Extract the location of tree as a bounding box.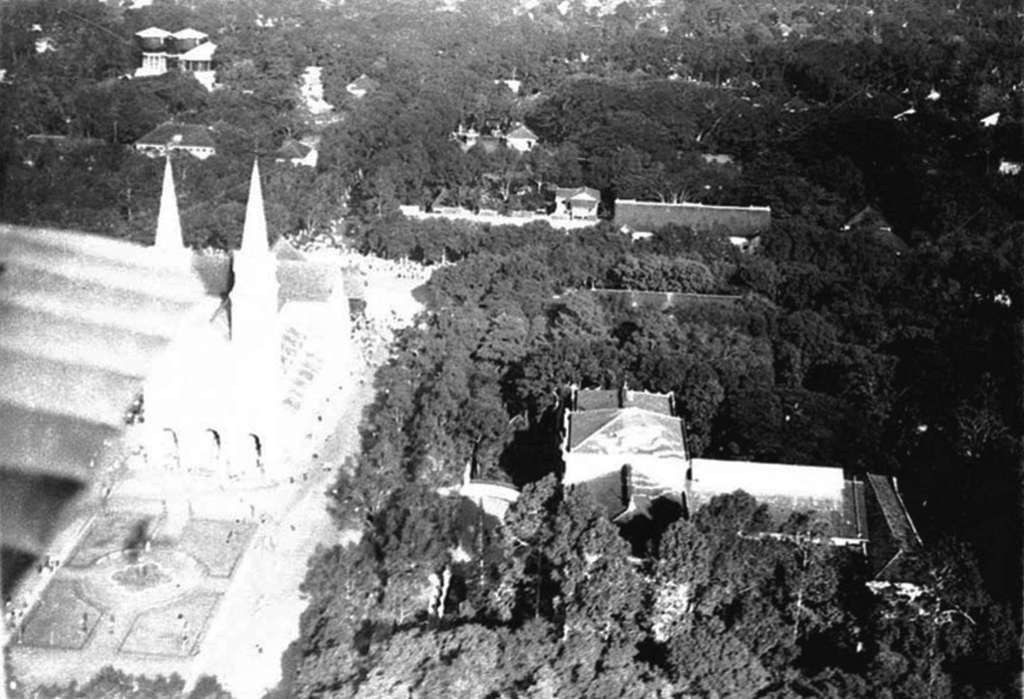
box=[651, 514, 703, 609].
